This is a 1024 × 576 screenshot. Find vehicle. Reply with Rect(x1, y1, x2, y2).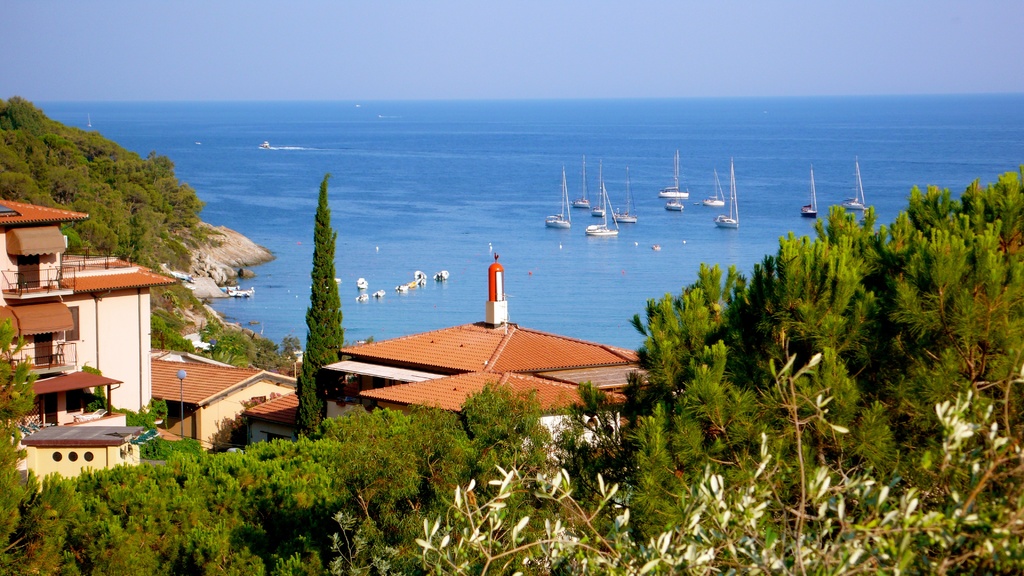
Rect(589, 182, 619, 236).
